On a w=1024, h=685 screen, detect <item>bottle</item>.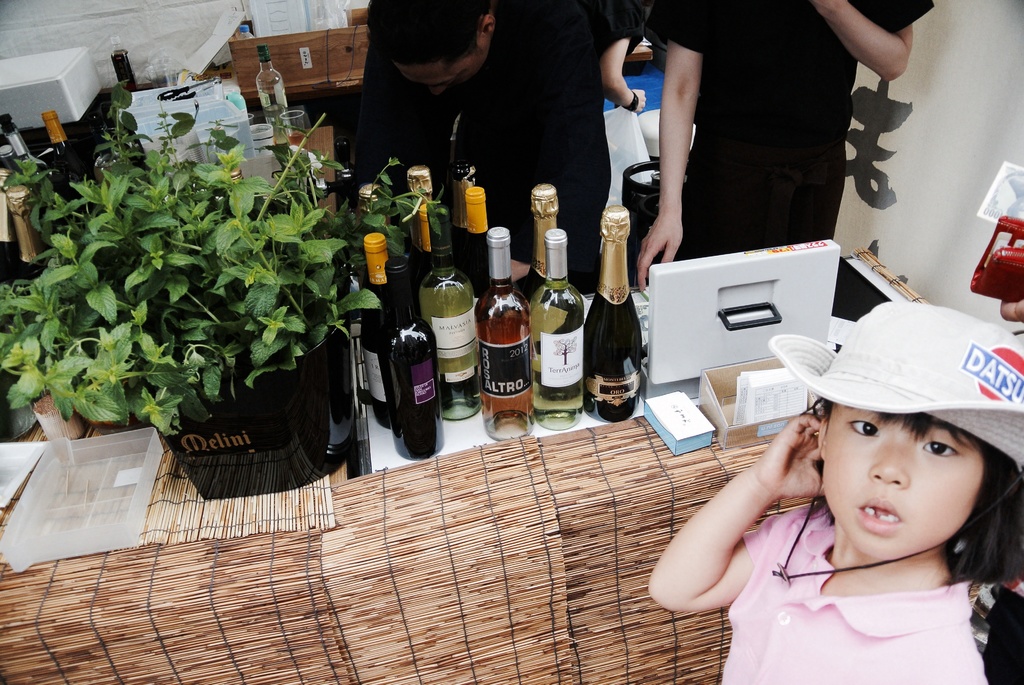
box=[104, 35, 137, 90].
